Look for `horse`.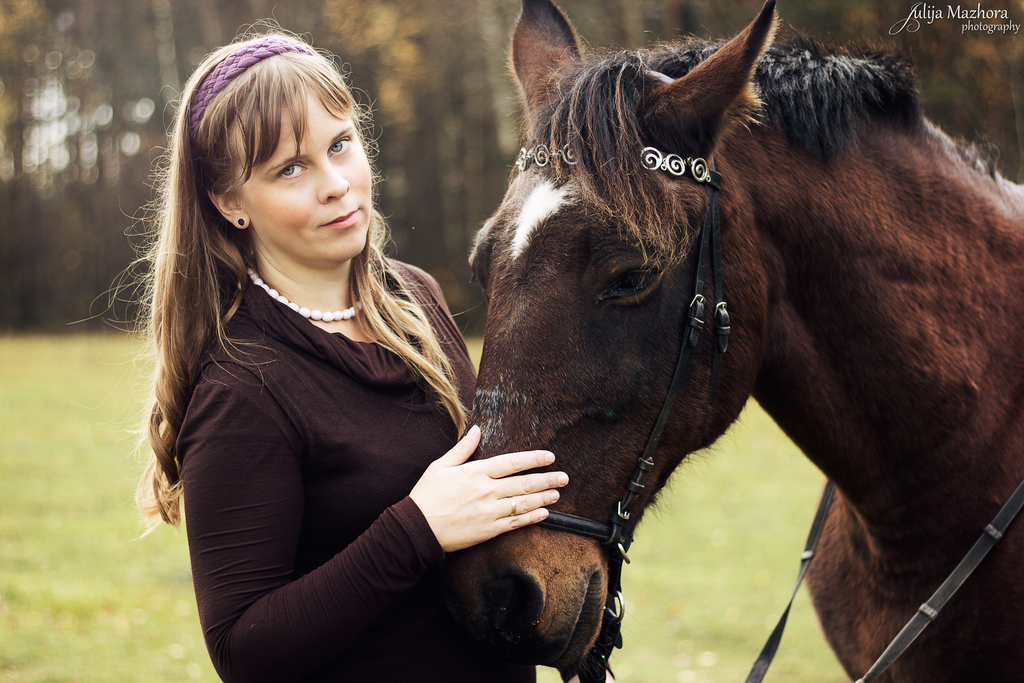
Found: (left=454, top=0, right=1023, bottom=682).
